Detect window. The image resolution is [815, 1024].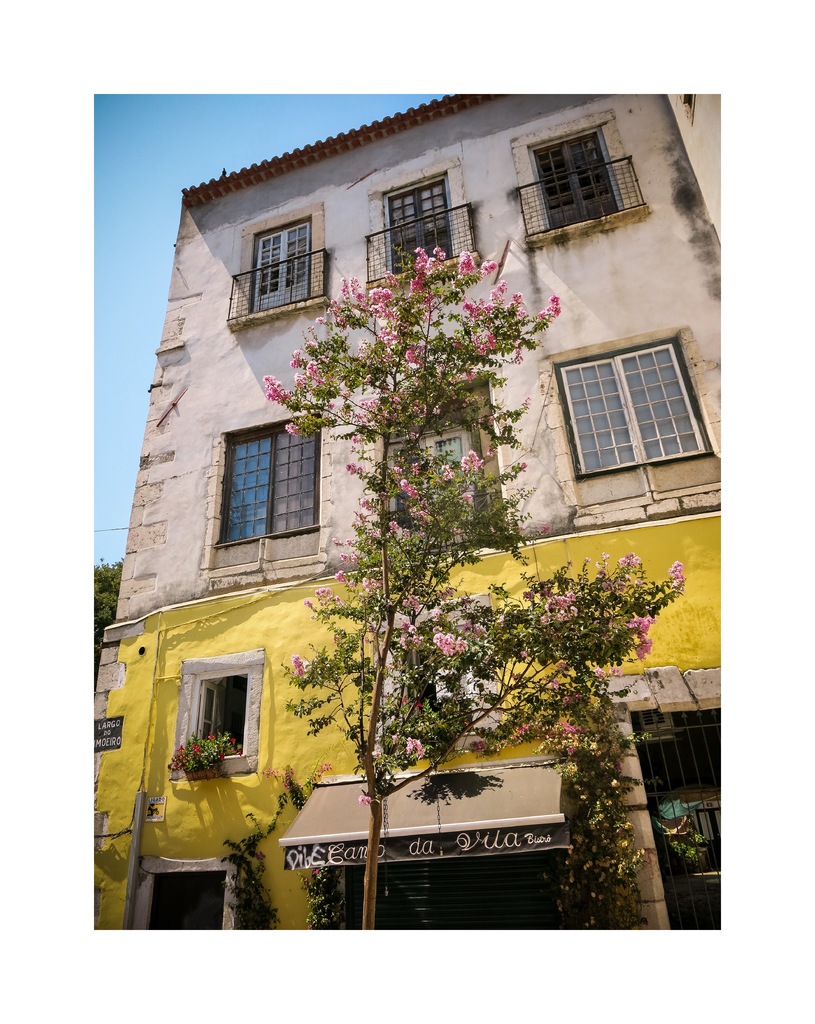
BBox(196, 668, 248, 760).
